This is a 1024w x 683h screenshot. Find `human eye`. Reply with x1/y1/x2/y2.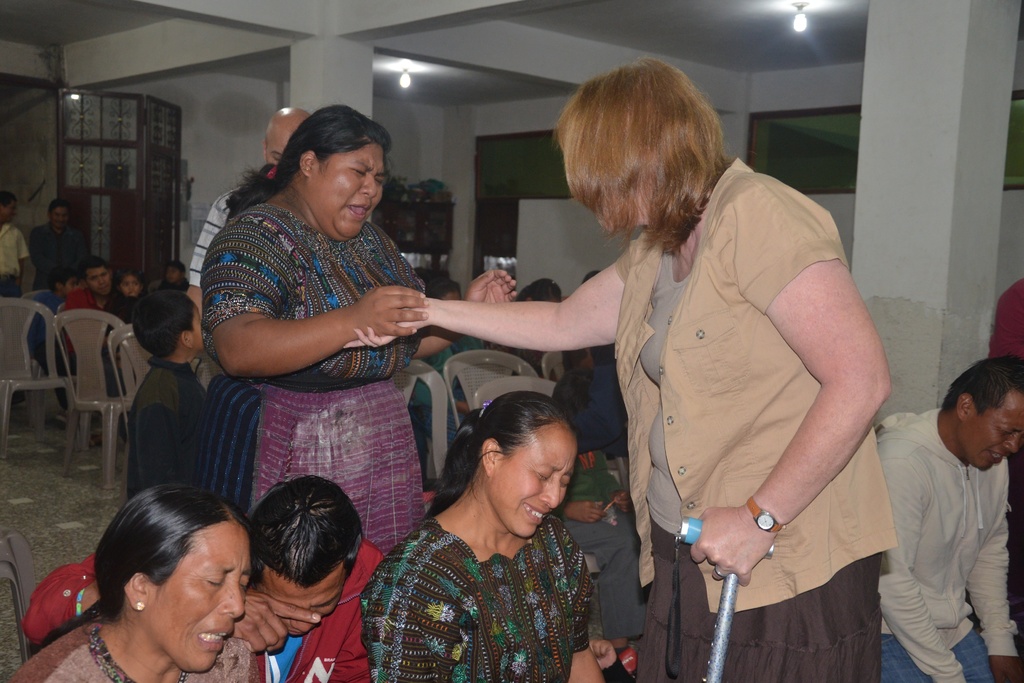
237/574/255/594.
